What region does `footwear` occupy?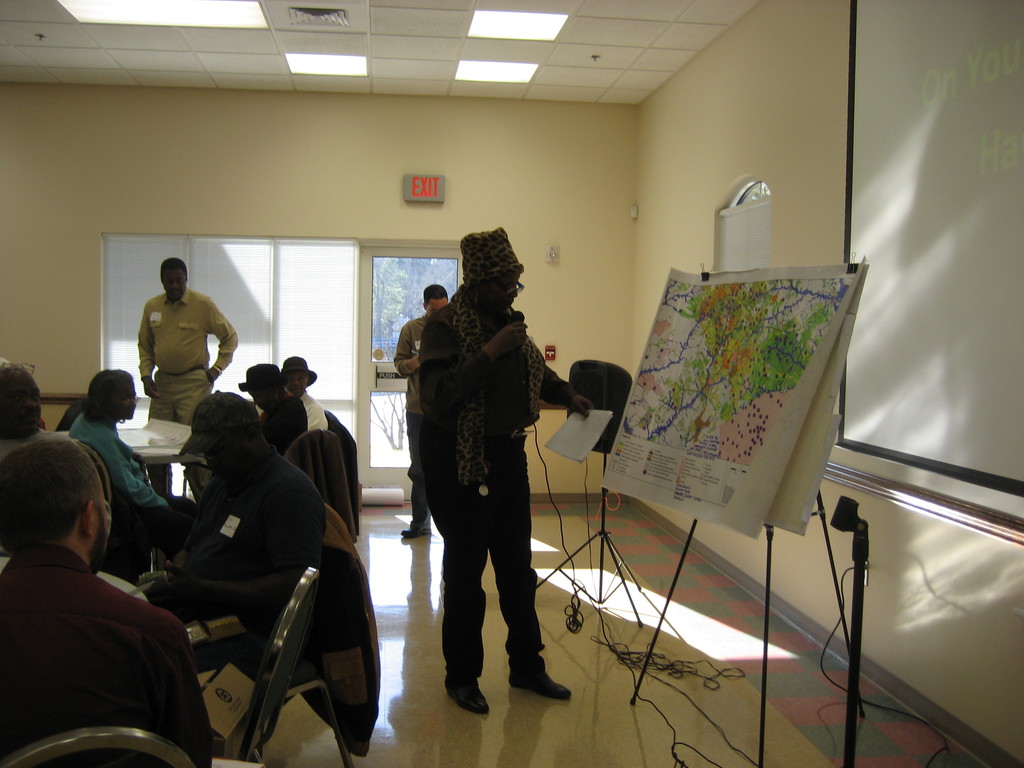
box(507, 667, 573, 700).
